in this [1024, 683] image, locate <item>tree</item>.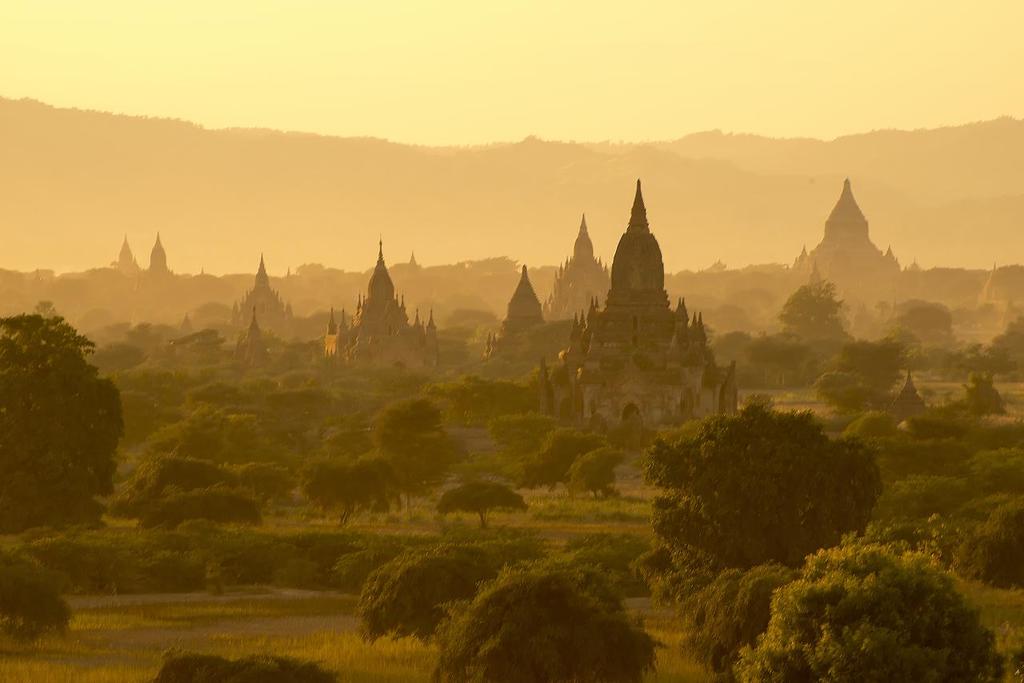
Bounding box: bbox=[427, 472, 540, 533].
